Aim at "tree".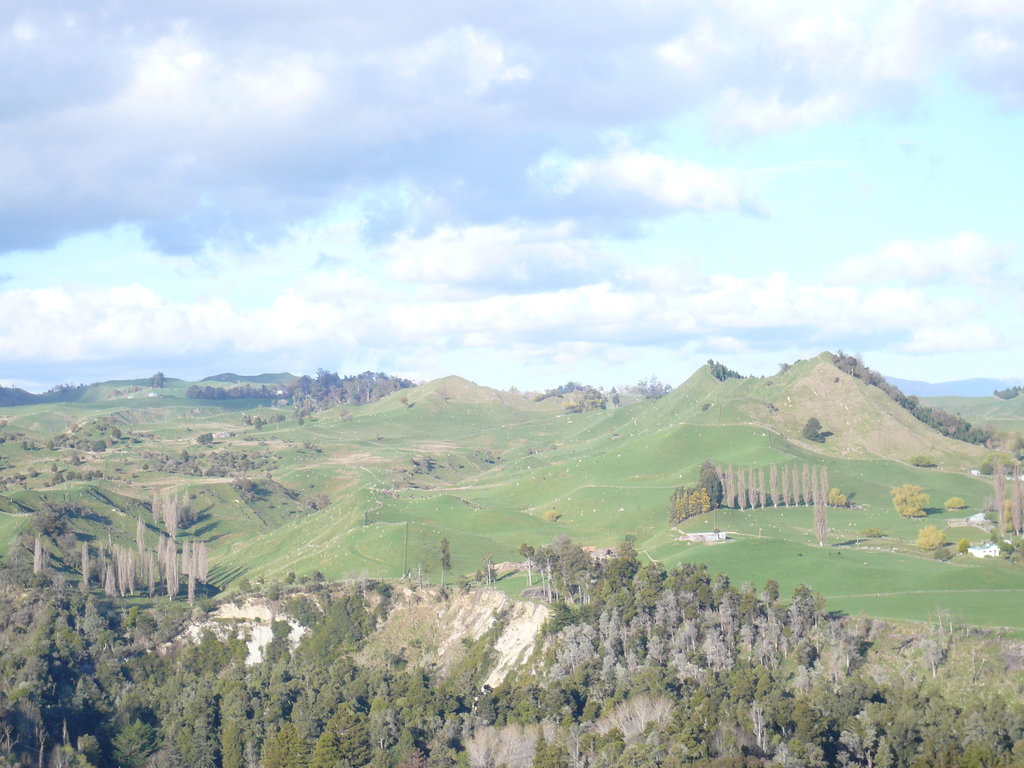
Aimed at detection(31, 440, 35, 450).
